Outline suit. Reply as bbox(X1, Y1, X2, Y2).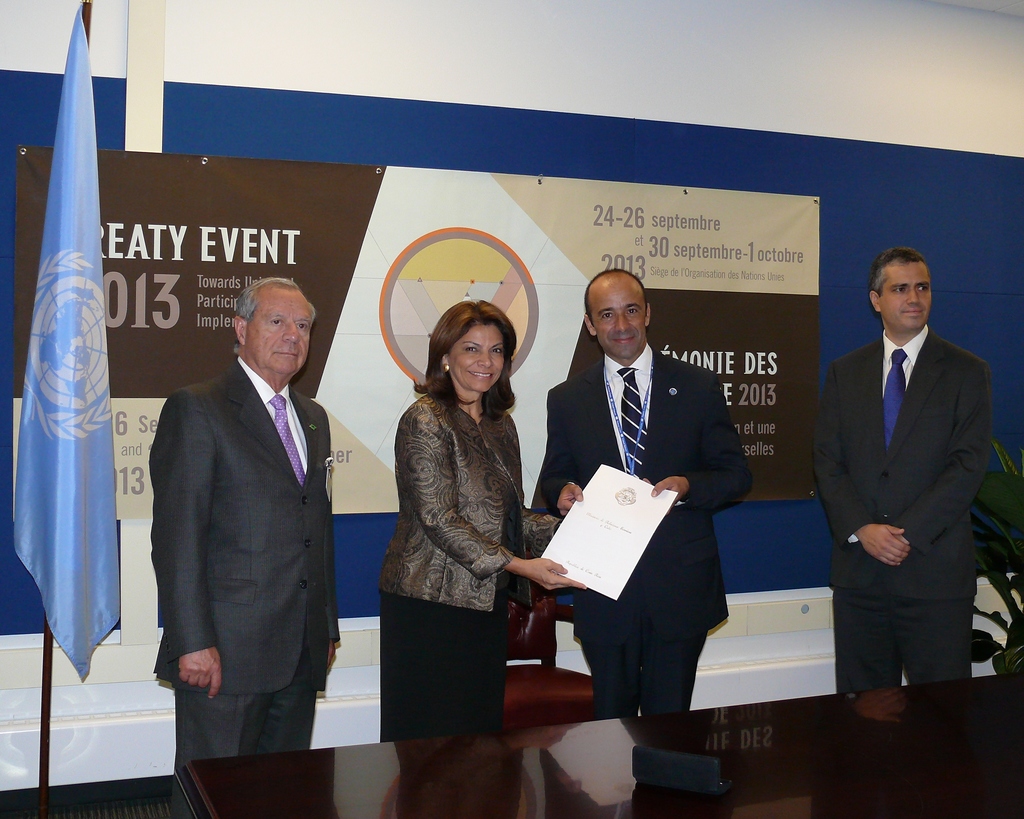
bbox(152, 362, 335, 771).
